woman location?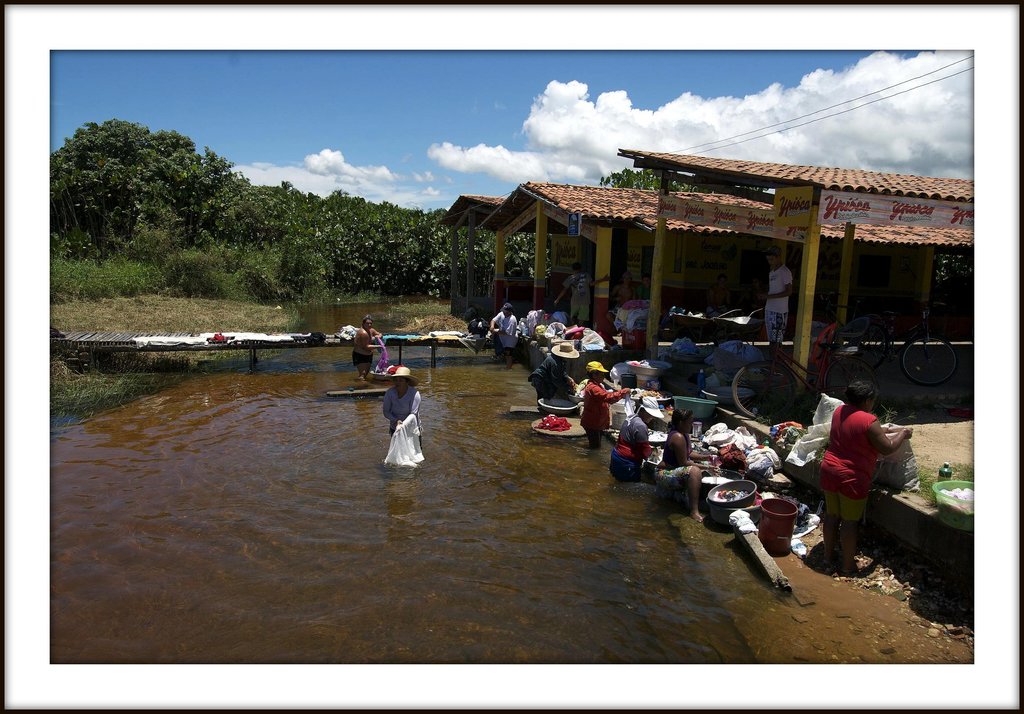
bbox=[799, 368, 911, 570]
